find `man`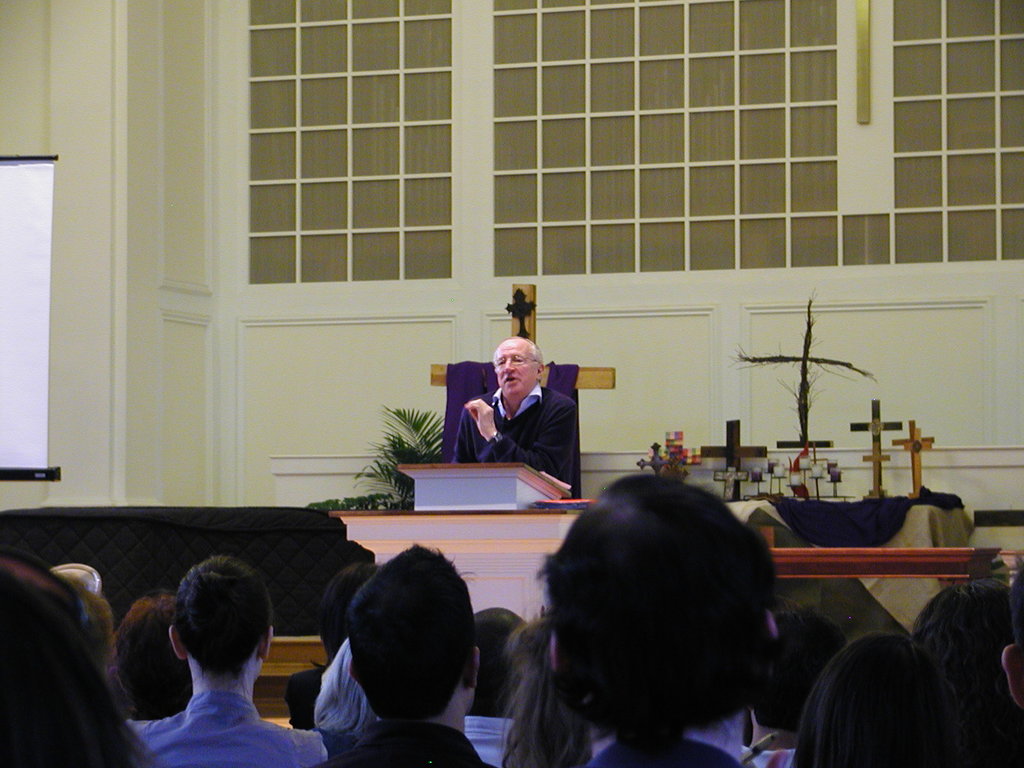
{"left": 452, "top": 337, "right": 578, "bottom": 484}
